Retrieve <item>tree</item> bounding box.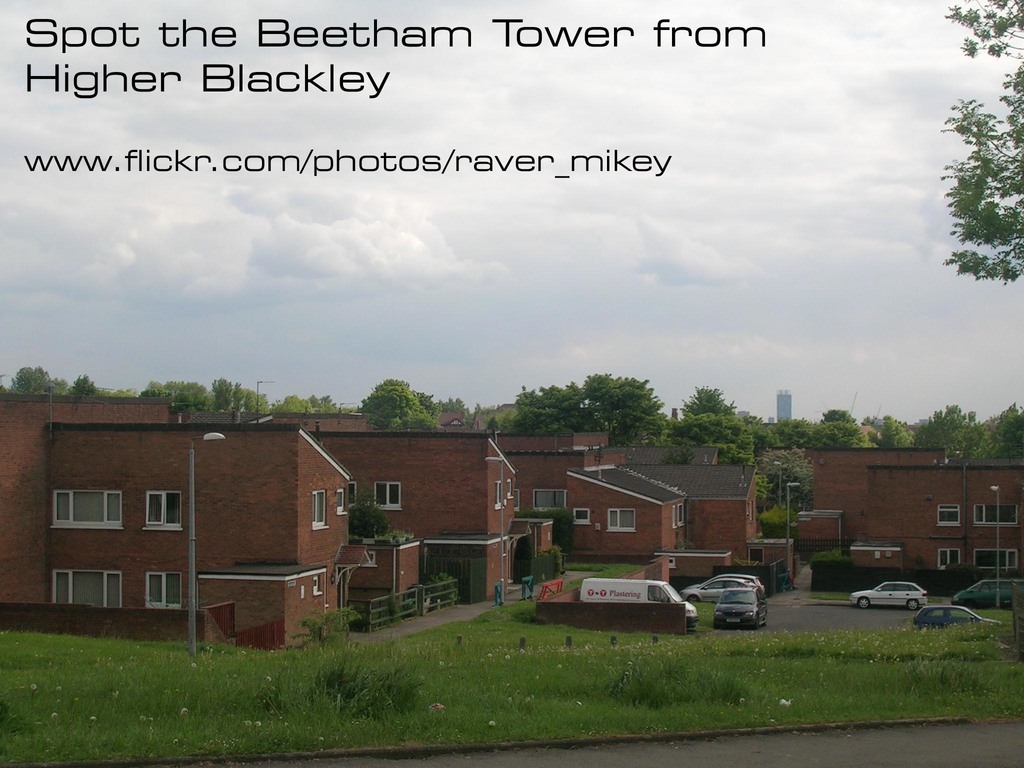
Bounding box: 940,0,1023,294.
